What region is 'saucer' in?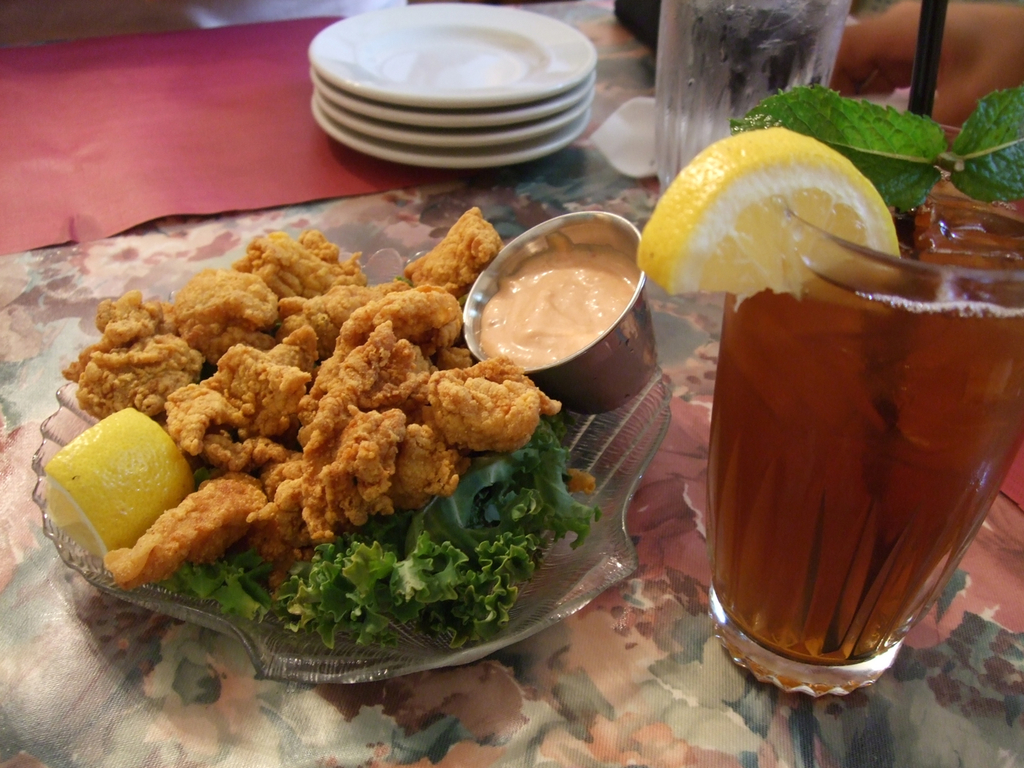
[x1=314, y1=92, x2=598, y2=150].
